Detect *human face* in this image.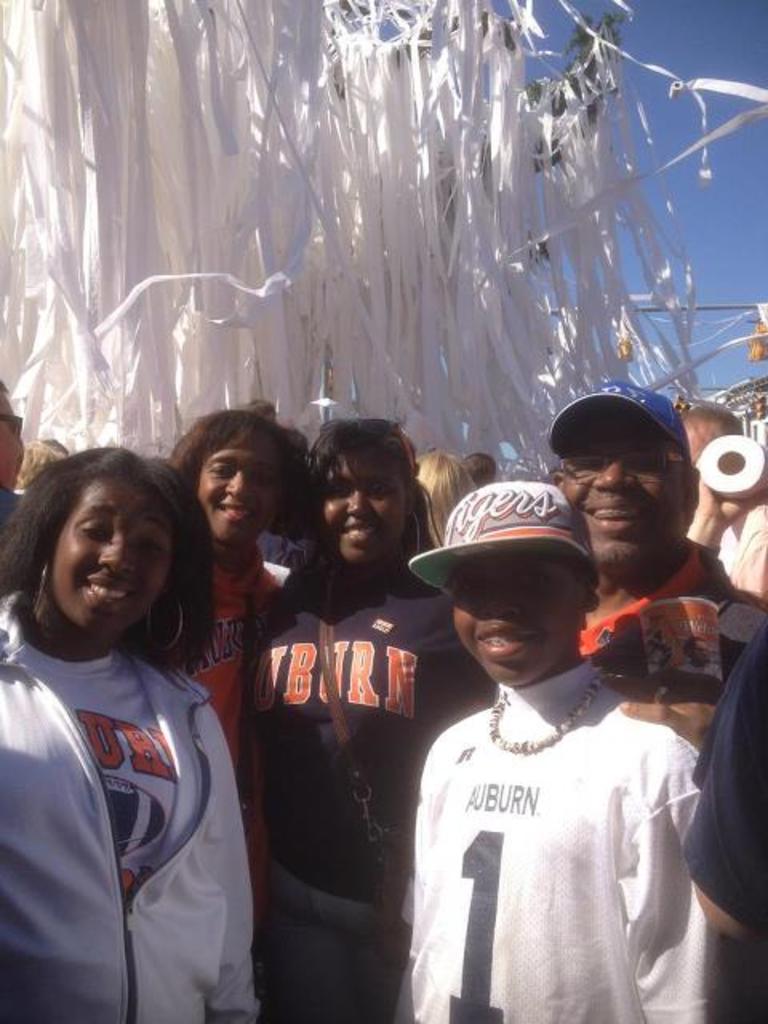
Detection: box(0, 394, 24, 493).
